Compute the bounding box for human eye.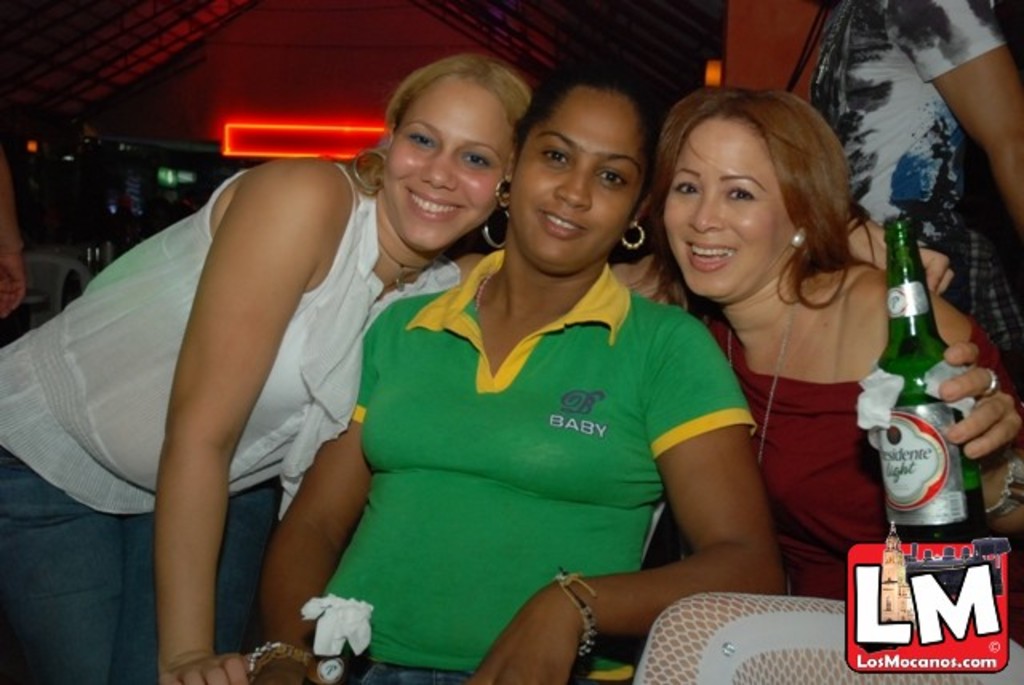
box(667, 173, 698, 198).
